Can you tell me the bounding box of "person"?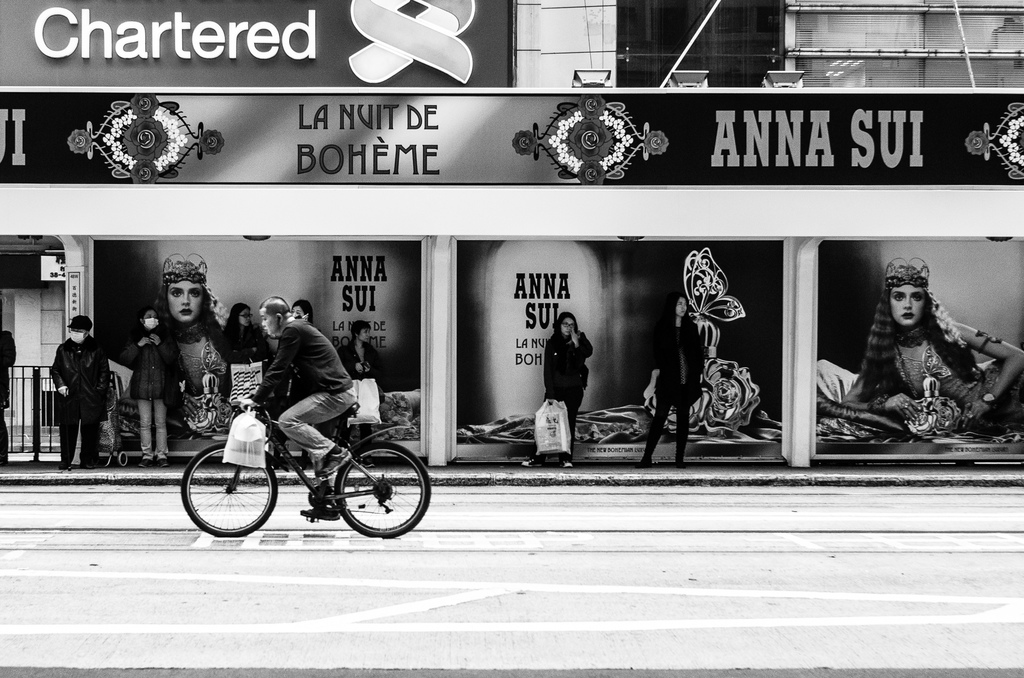
[637, 296, 714, 462].
